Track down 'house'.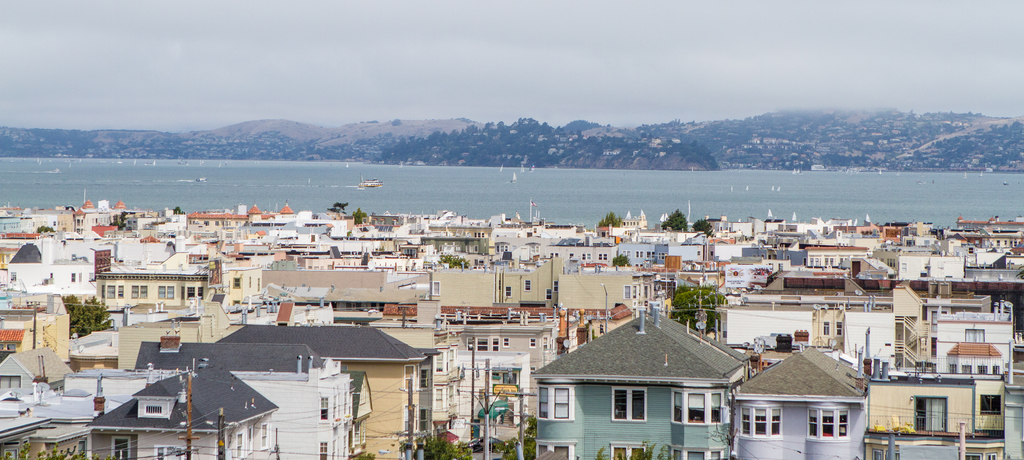
Tracked to l=0, t=347, r=148, b=457.
